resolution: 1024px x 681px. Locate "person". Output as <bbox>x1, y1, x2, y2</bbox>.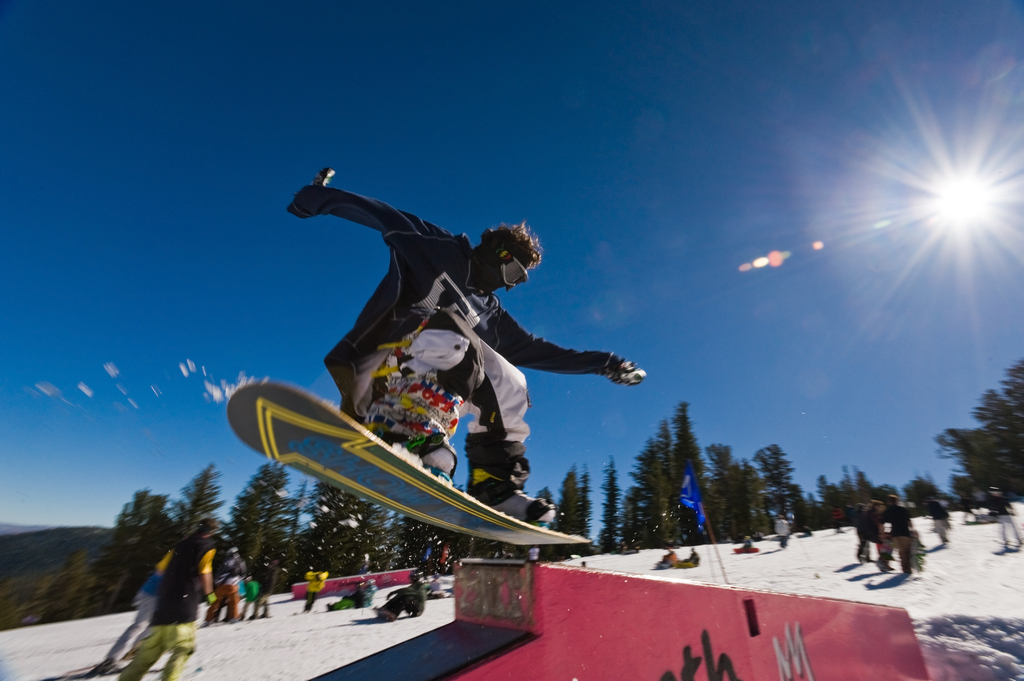
<bbox>678, 547, 702, 567</bbox>.
